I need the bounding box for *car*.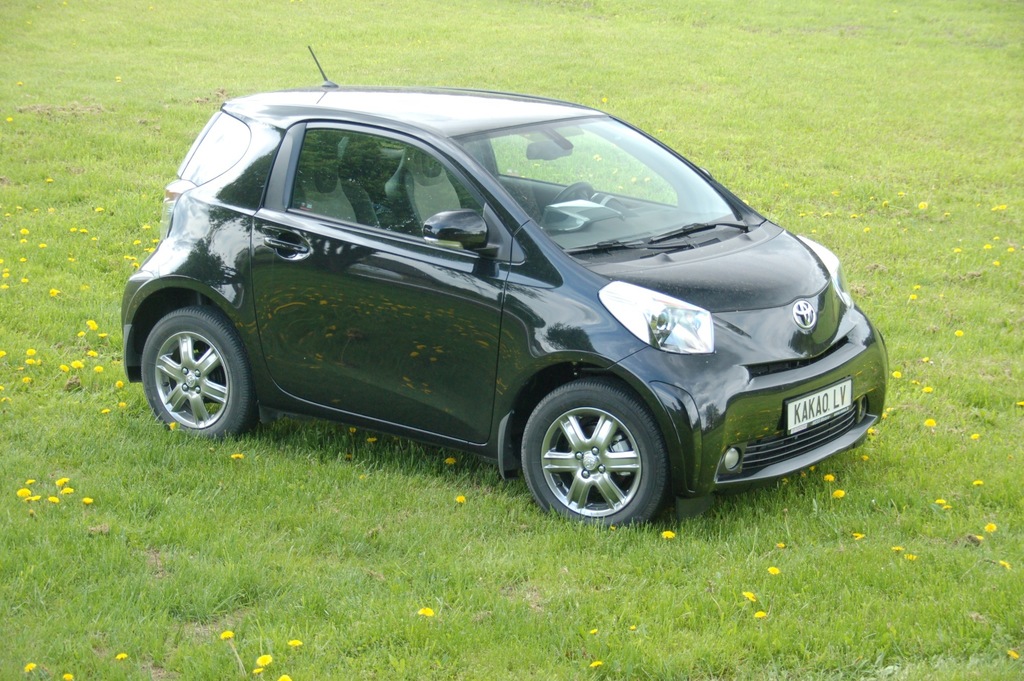
Here it is: [120,40,890,531].
